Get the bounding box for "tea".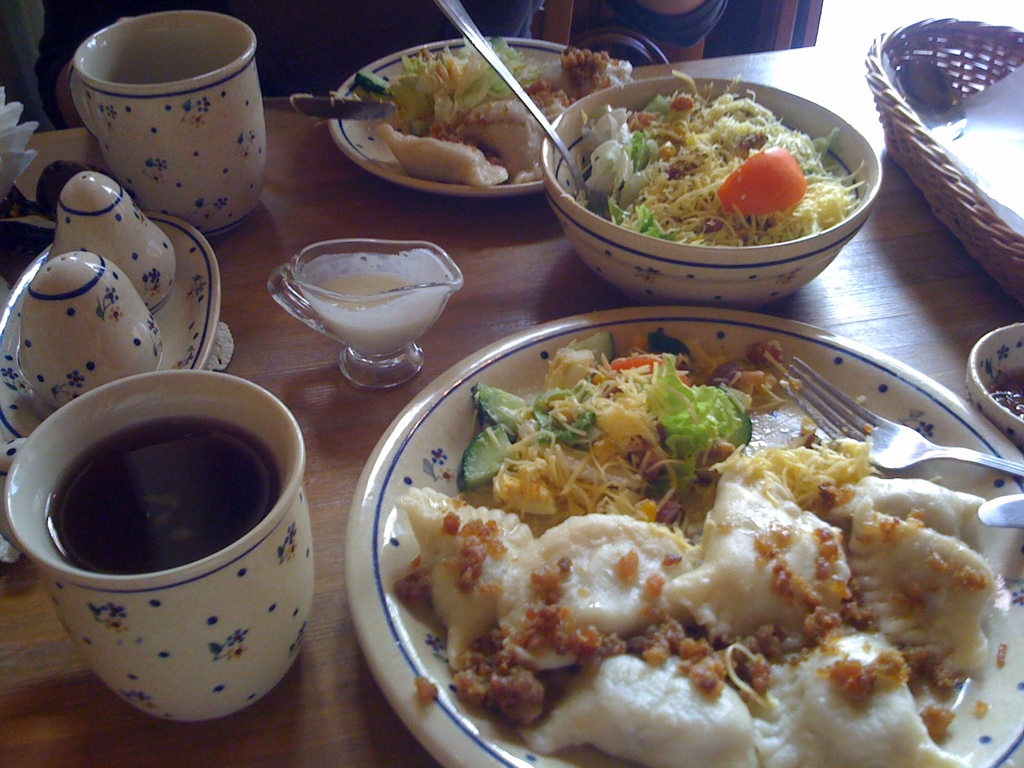
{"left": 44, "top": 422, "right": 277, "bottom": 576}.
